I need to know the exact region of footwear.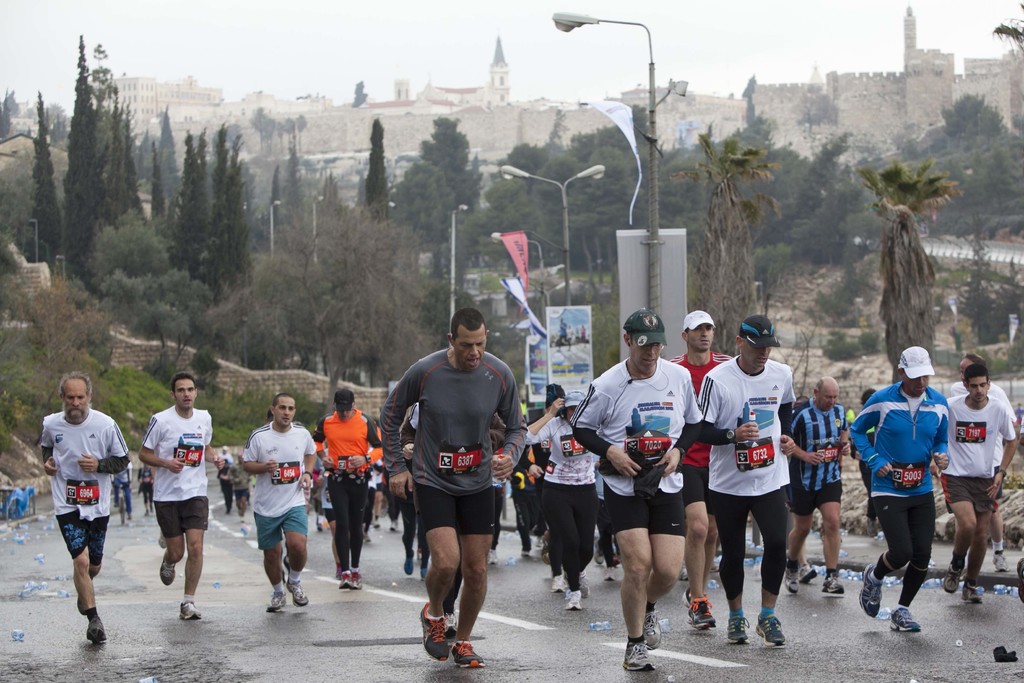
Region: (left=399, top=554, right=417, bottom=575).
